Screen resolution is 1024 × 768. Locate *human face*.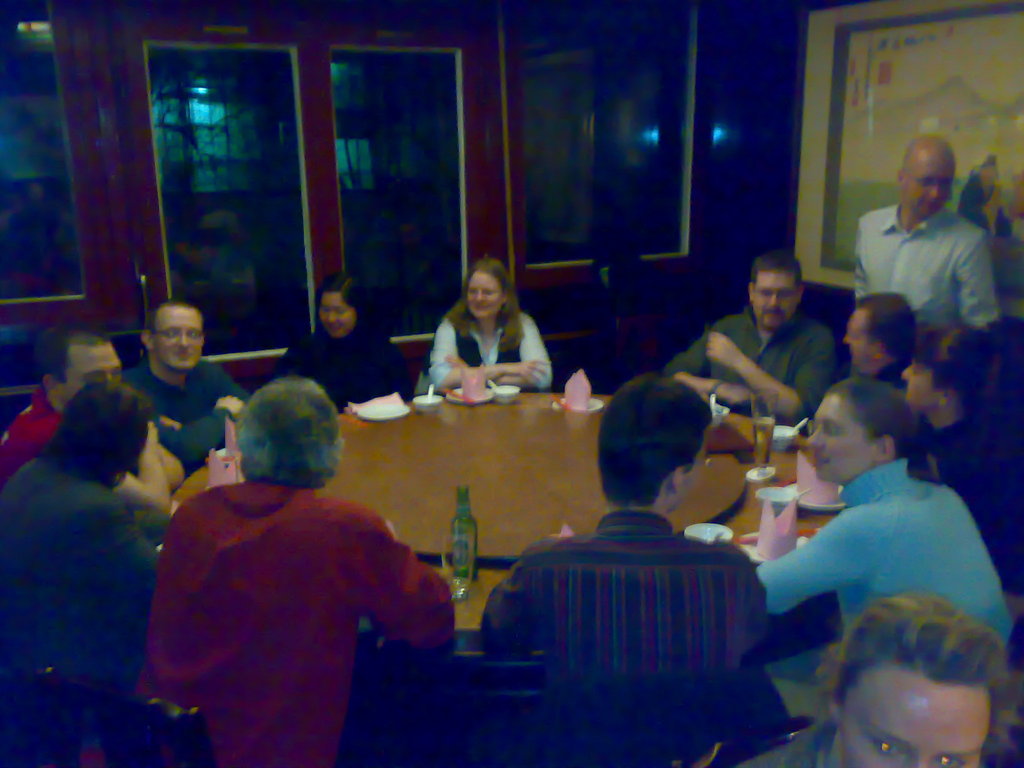
153,298,204,367.
